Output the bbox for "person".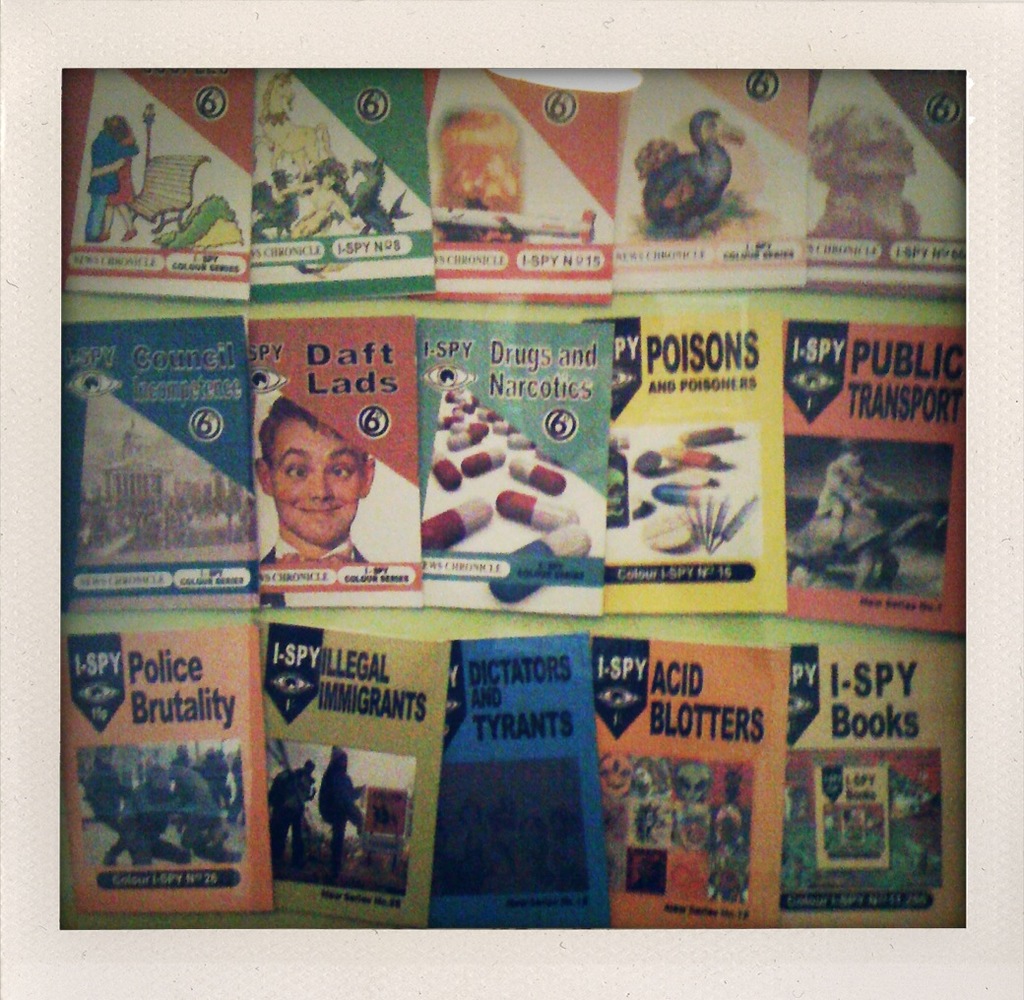
x1=86, y1=117, x2=139, y2=240.
